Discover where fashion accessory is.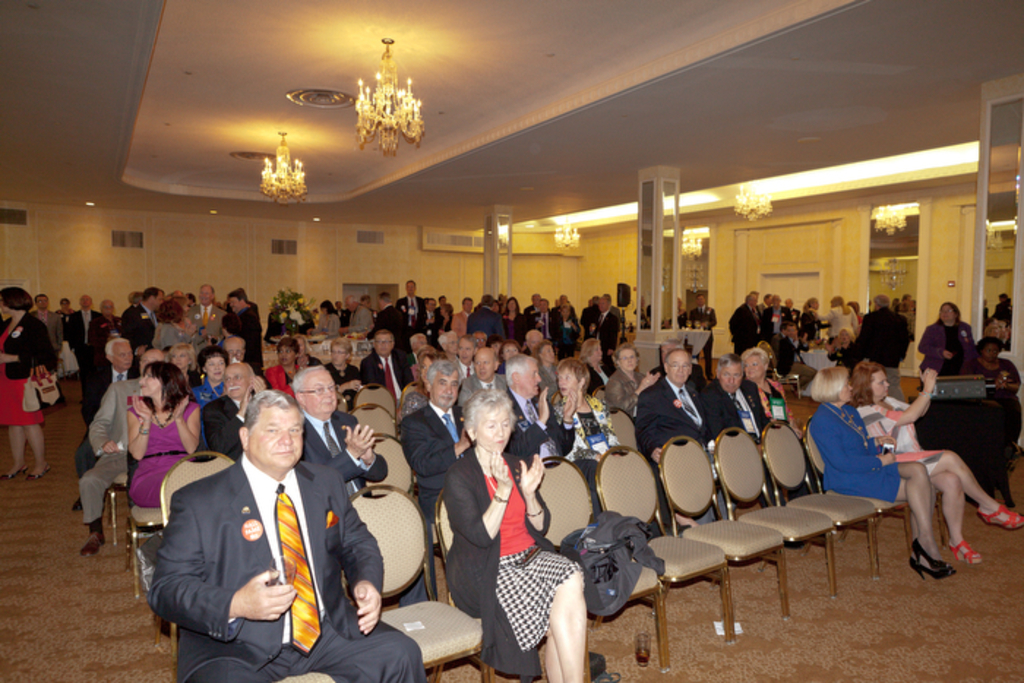
Discovered at left=22, top=363, right=67, bottom=414.
